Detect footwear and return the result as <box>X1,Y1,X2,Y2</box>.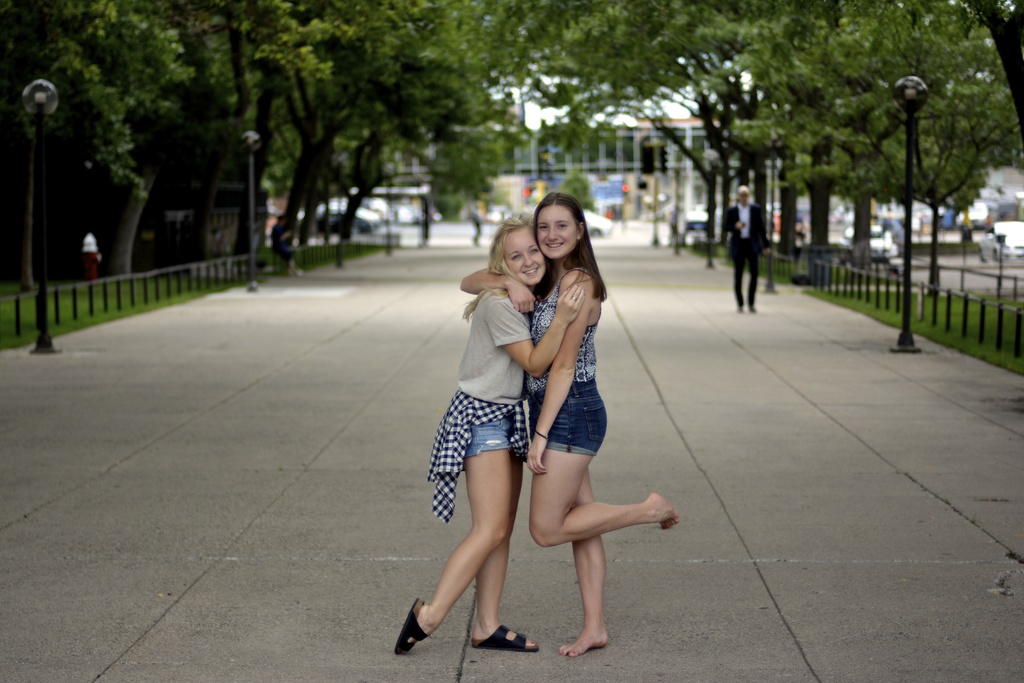
<box>474,623,546,656</box>.
